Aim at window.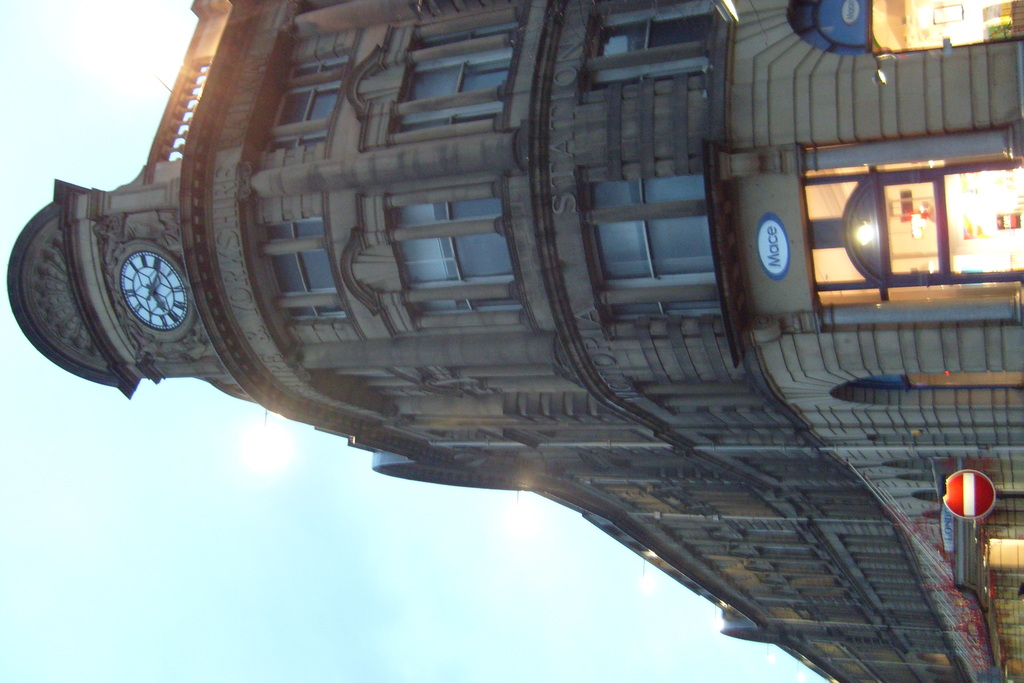
Aimed at bbox=[582, 168, 724, 327].
